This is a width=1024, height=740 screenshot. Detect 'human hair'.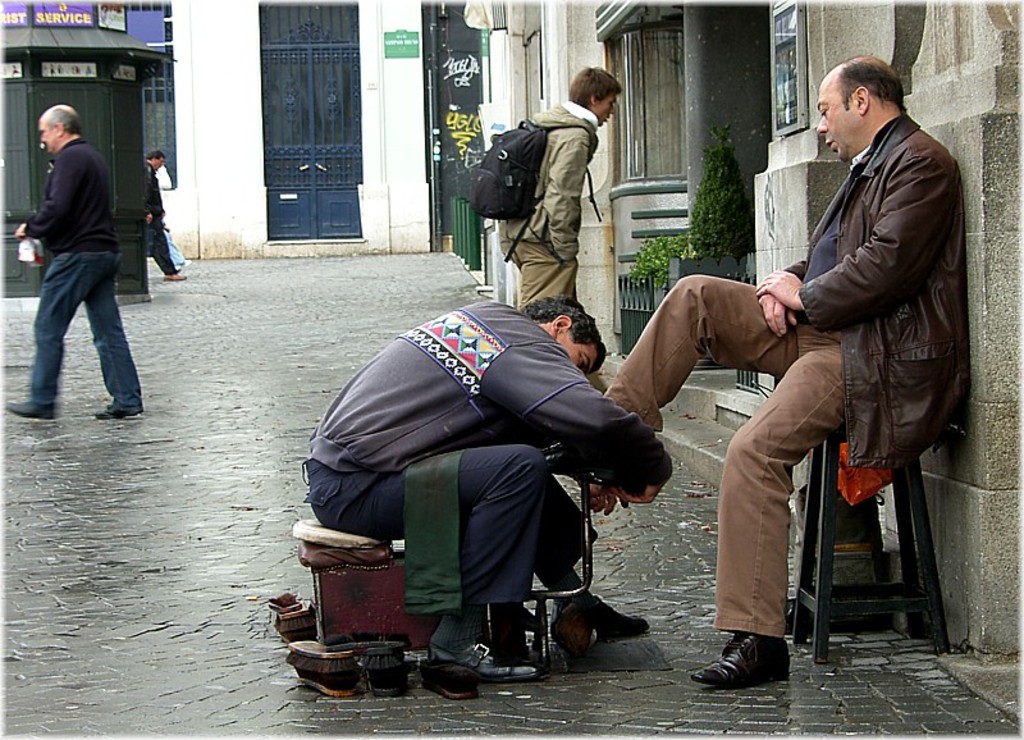
<bbox>524, 292, 609, 371</bbox>.
